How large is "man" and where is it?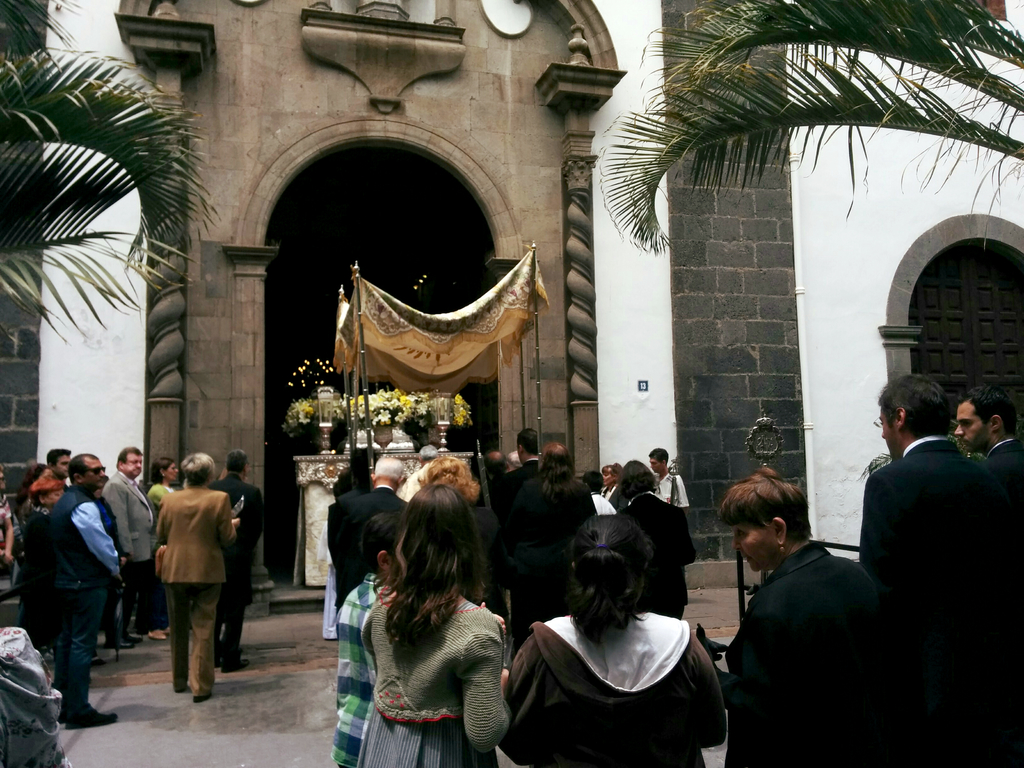
Bounding box: 99, 447, 157, 650.
